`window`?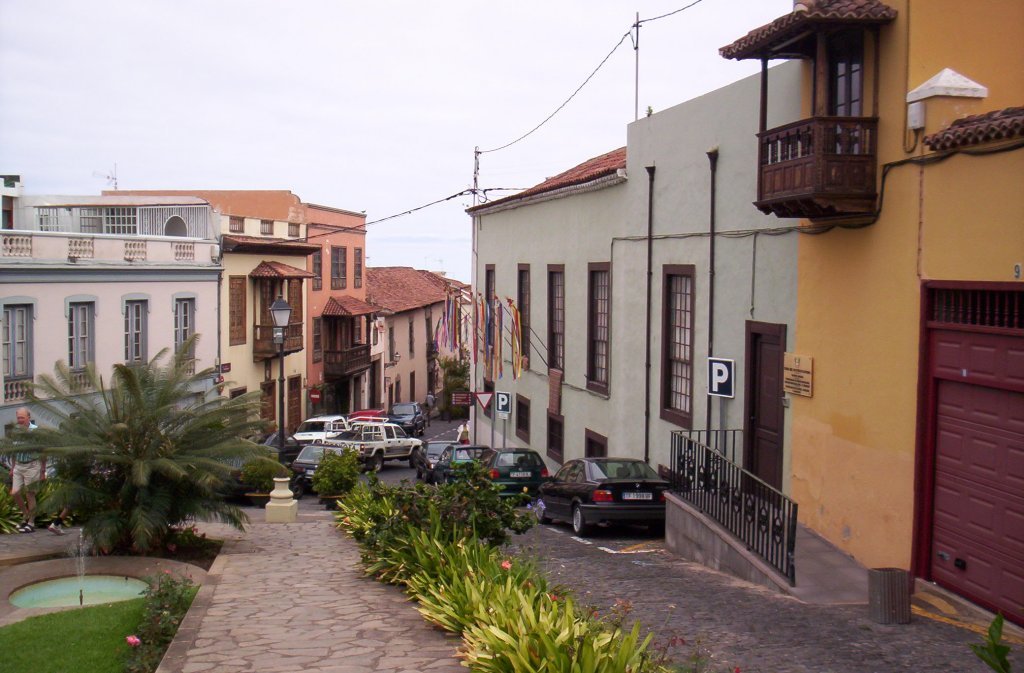
bbox(587, 263, 609, 398)
